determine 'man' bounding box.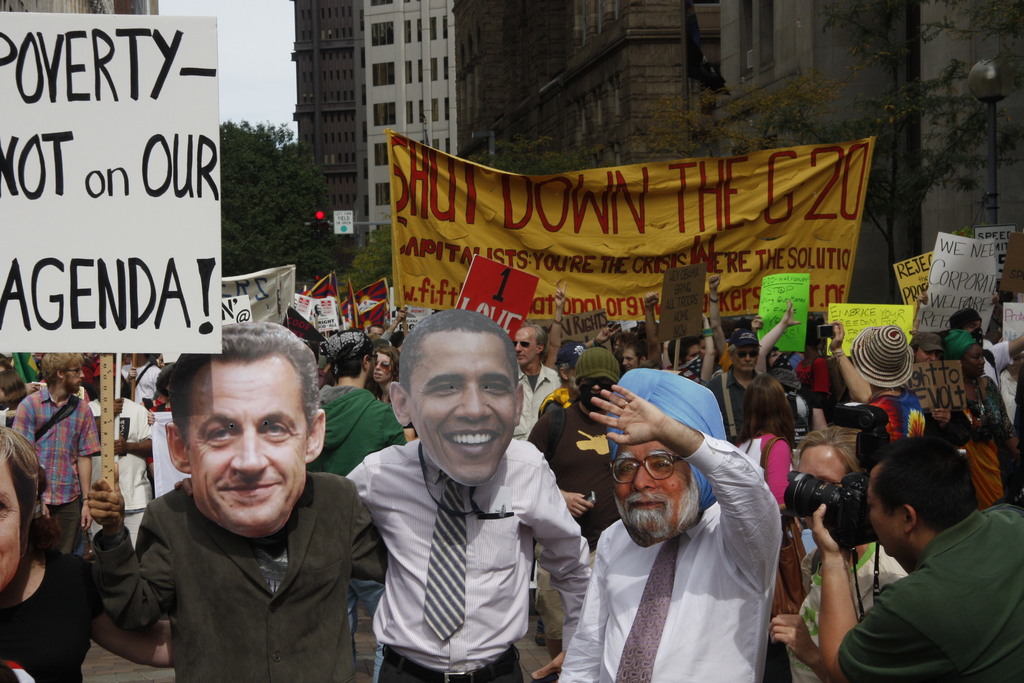
Determined: BBox(9, 352, 102, 543).
